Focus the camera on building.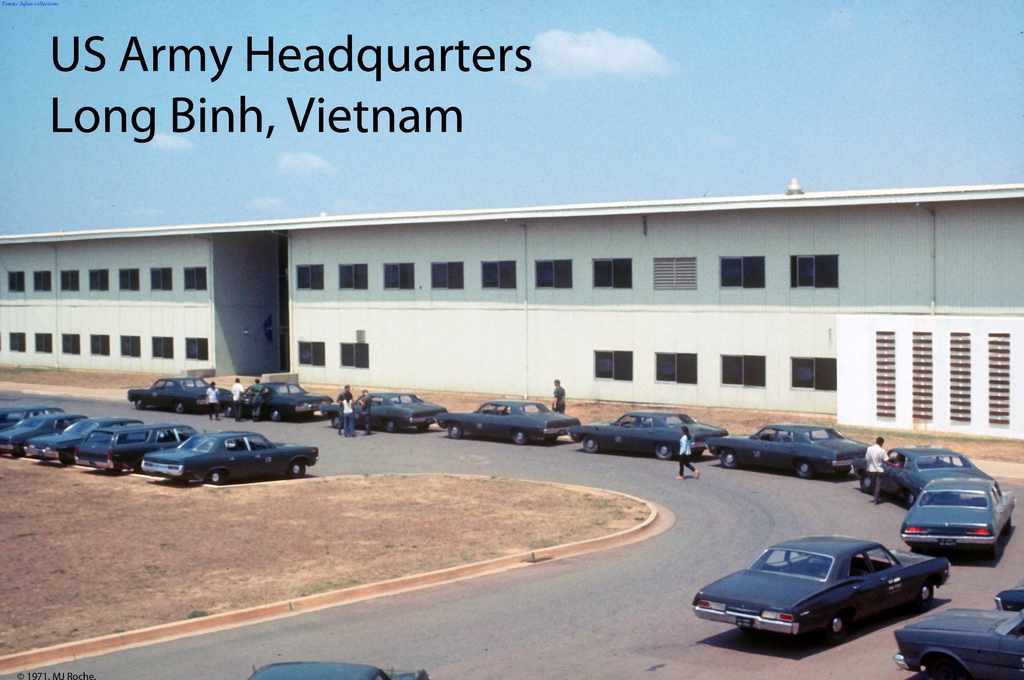
Focus region: bbox(0, 178, 1023, 441).
